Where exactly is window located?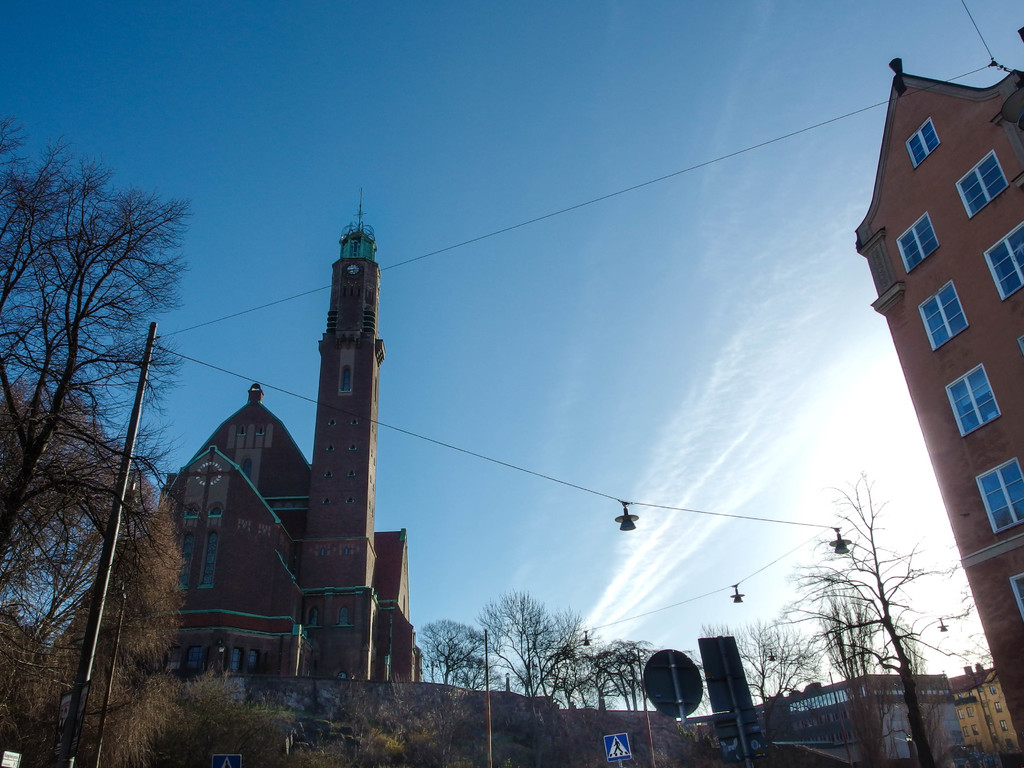
Its bounding box is (left=948, top=150, right=1014, bottom=222).
